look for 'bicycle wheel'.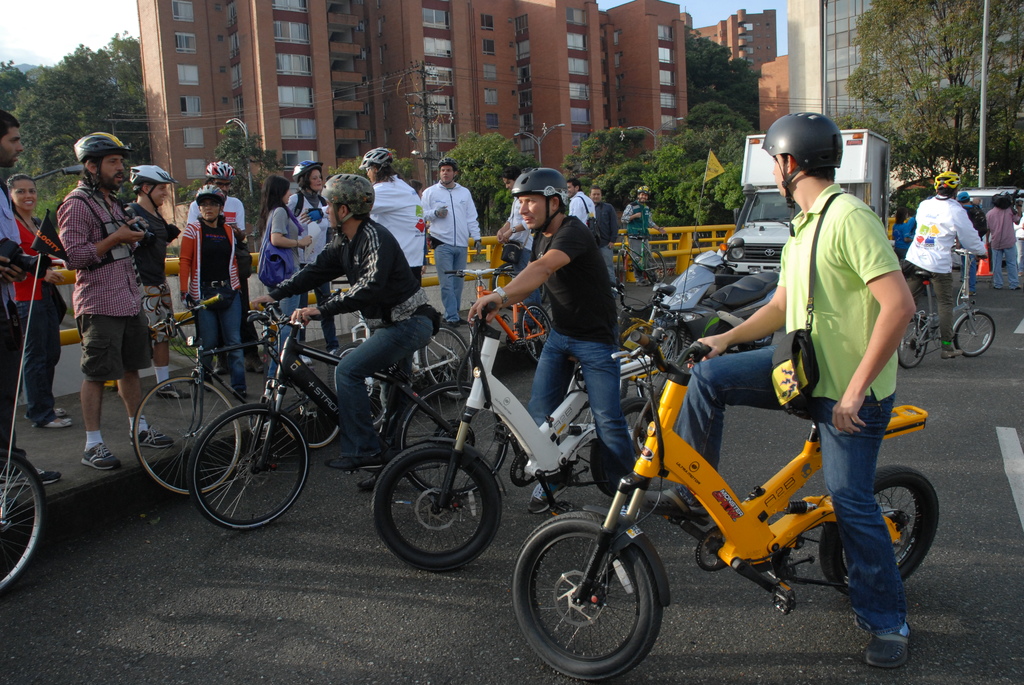
Found: pyautogui.locateOnScreen(330, 343, 391, 429).
